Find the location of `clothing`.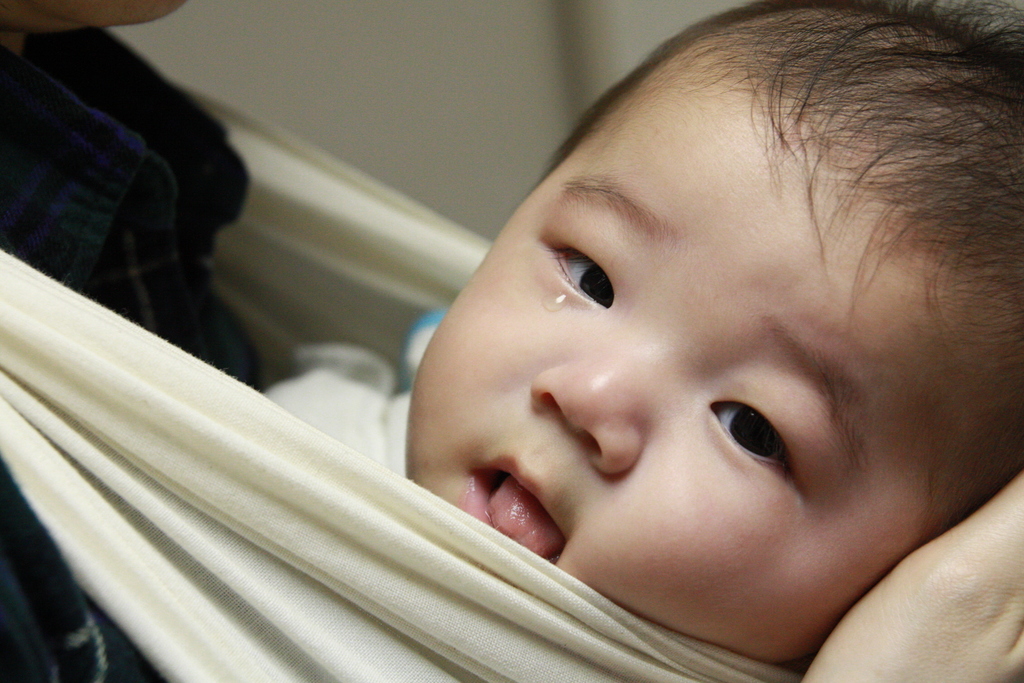
Location: (0,288,797,682).
